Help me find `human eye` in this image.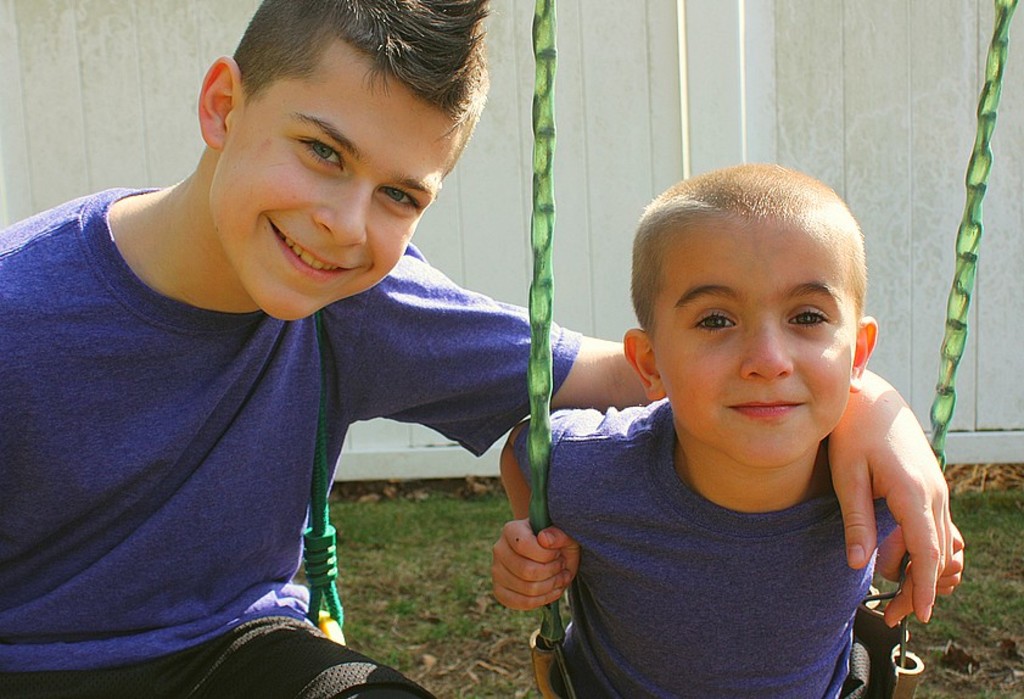
Found it: {"x1": 783, "y1": 306, "x2": 830, "y2": 331}.
